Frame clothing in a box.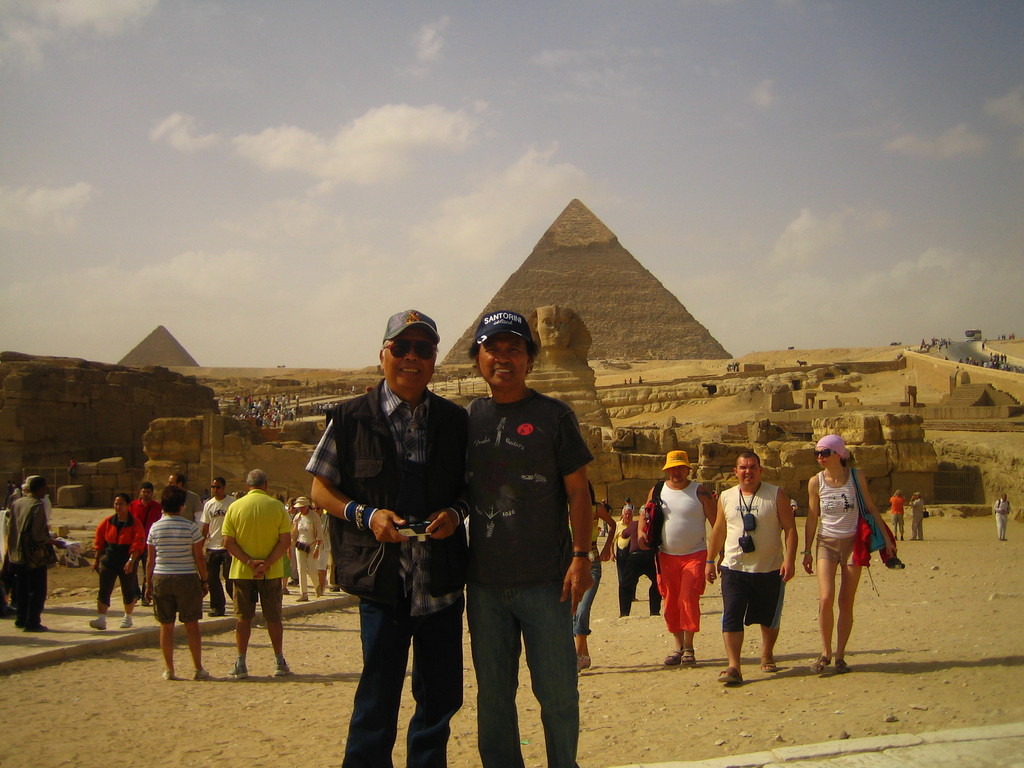
570/494/602/622.
